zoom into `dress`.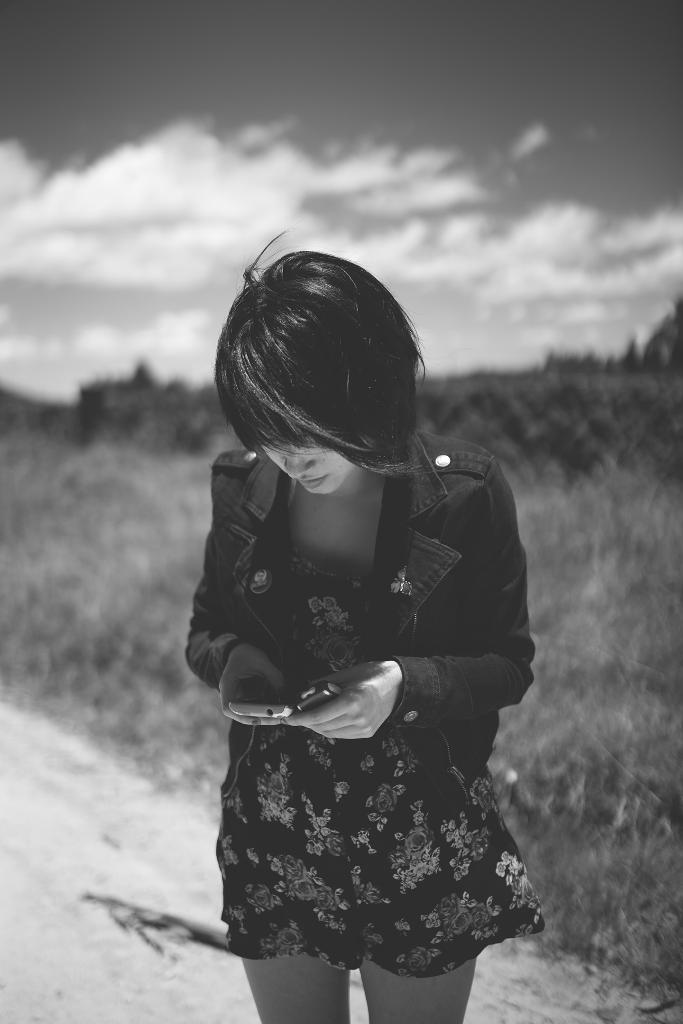
Zoom target: [222,552,541,980].
